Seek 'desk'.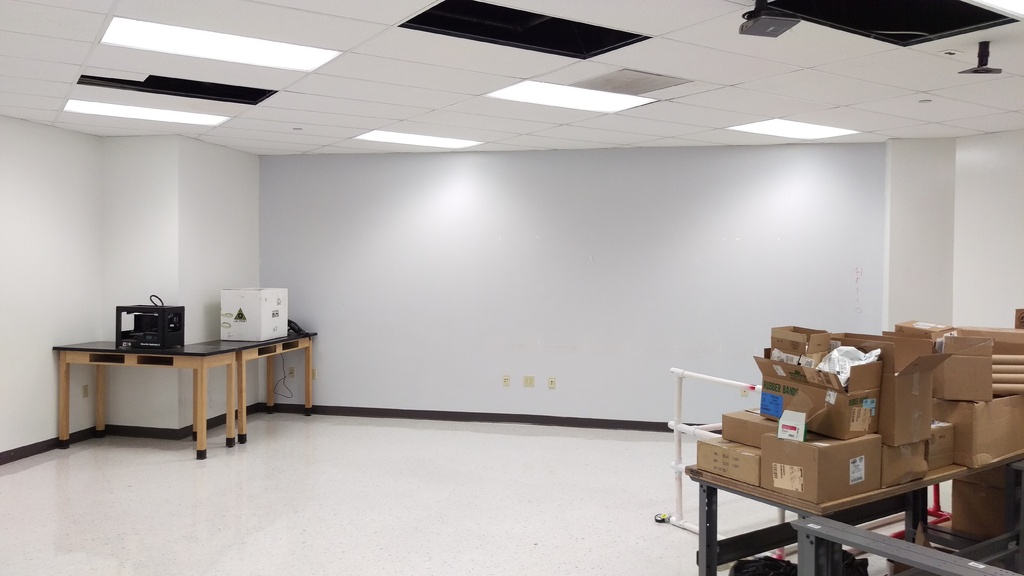
(left=49, top=305, right=319, bottom=460).
